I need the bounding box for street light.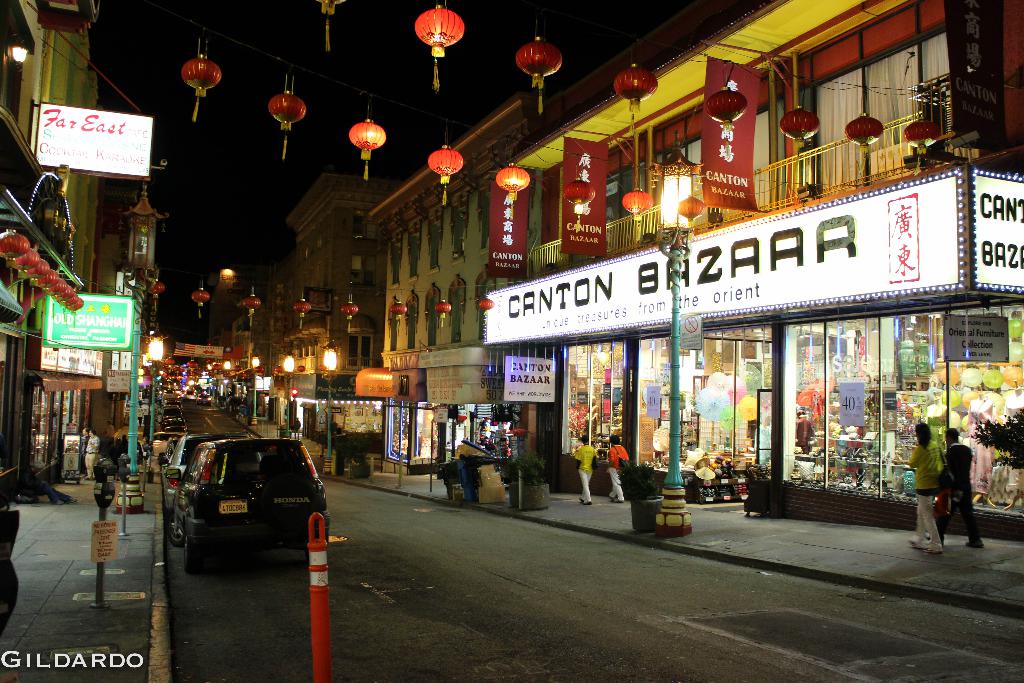
Here it is: <bbox>513, 7, 566, 116</bbox>.
